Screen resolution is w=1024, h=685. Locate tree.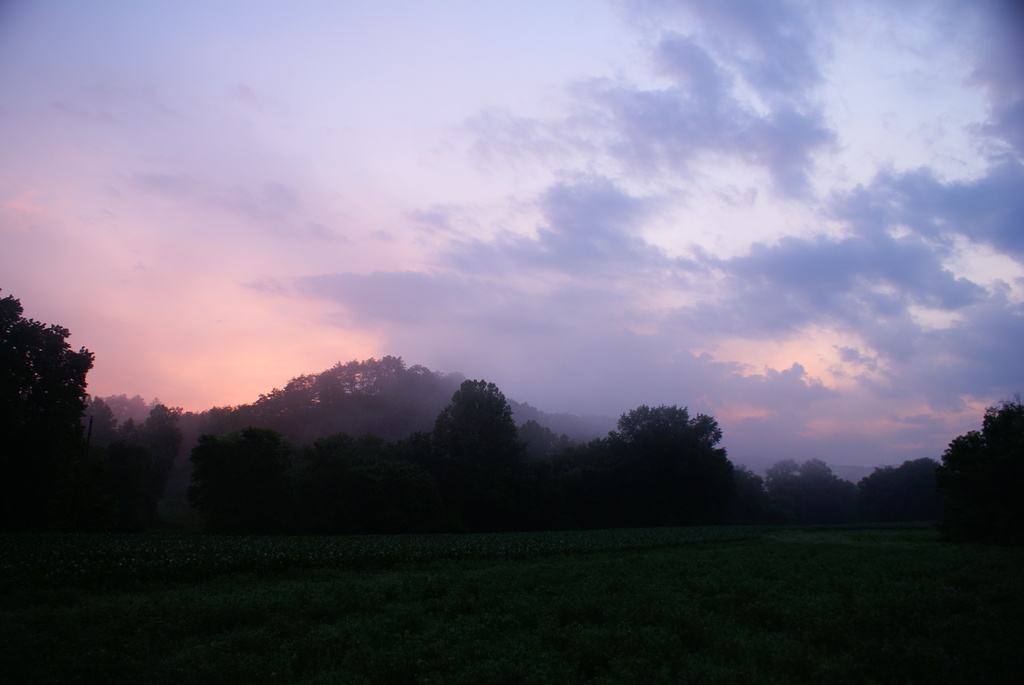
crop(755, 459, 809, 513).
